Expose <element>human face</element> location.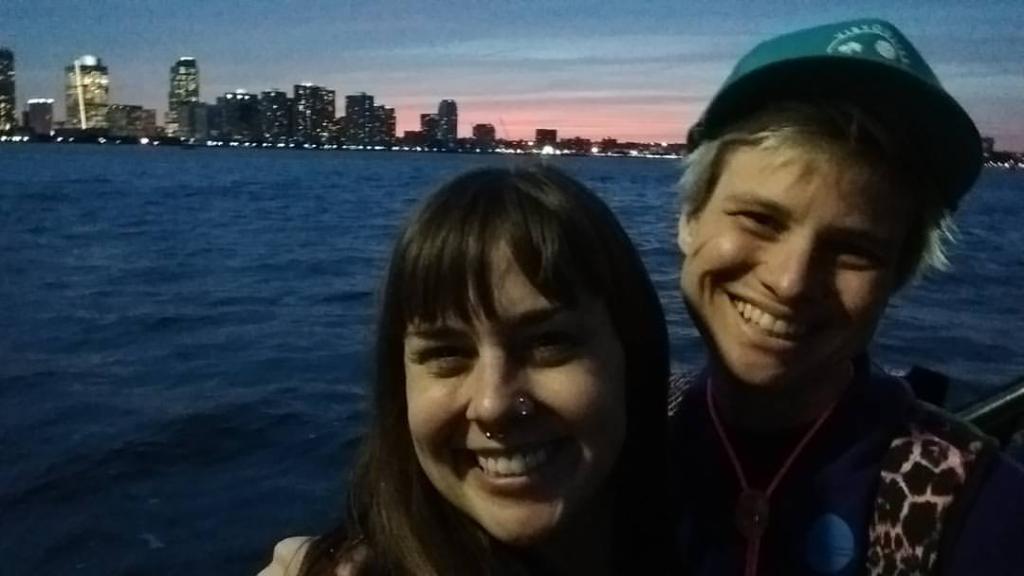
Exposed at region(405, 225, 610, 545).
